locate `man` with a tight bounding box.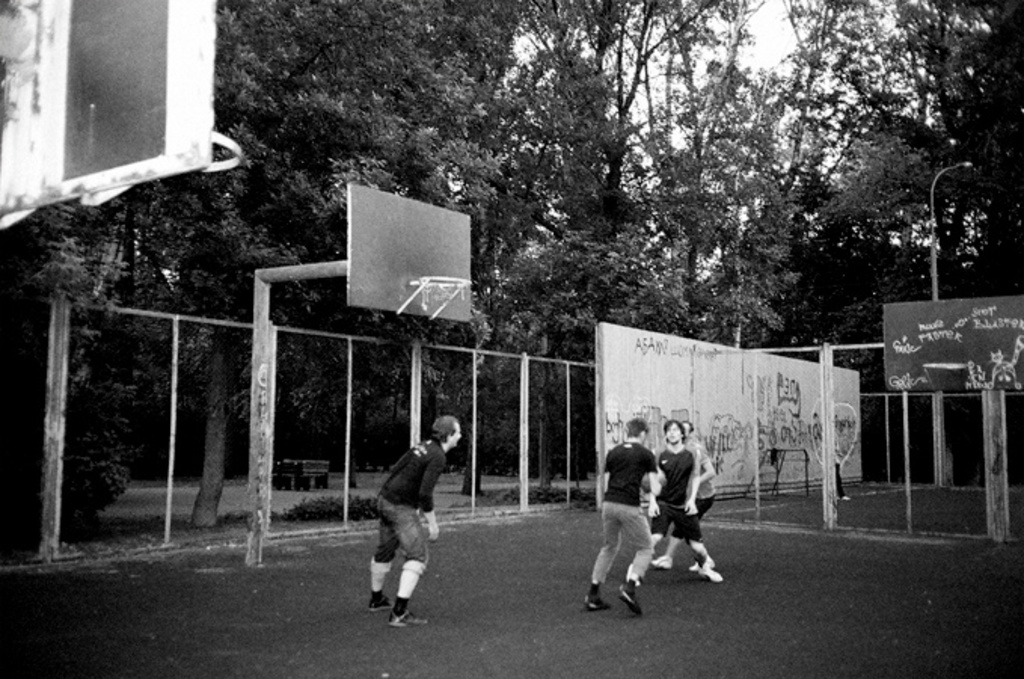
pyautogui.locateOnScreen(653, 413, 722, 582).
